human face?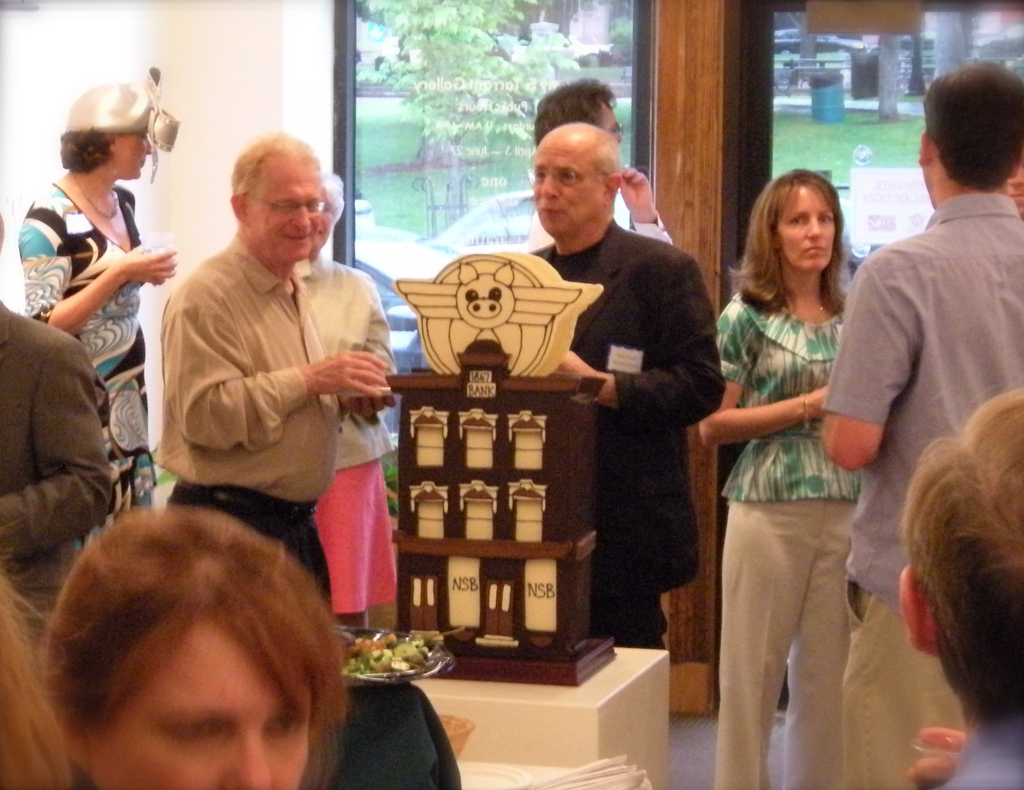
[left=246, top=164, right=321, bottom=256]
